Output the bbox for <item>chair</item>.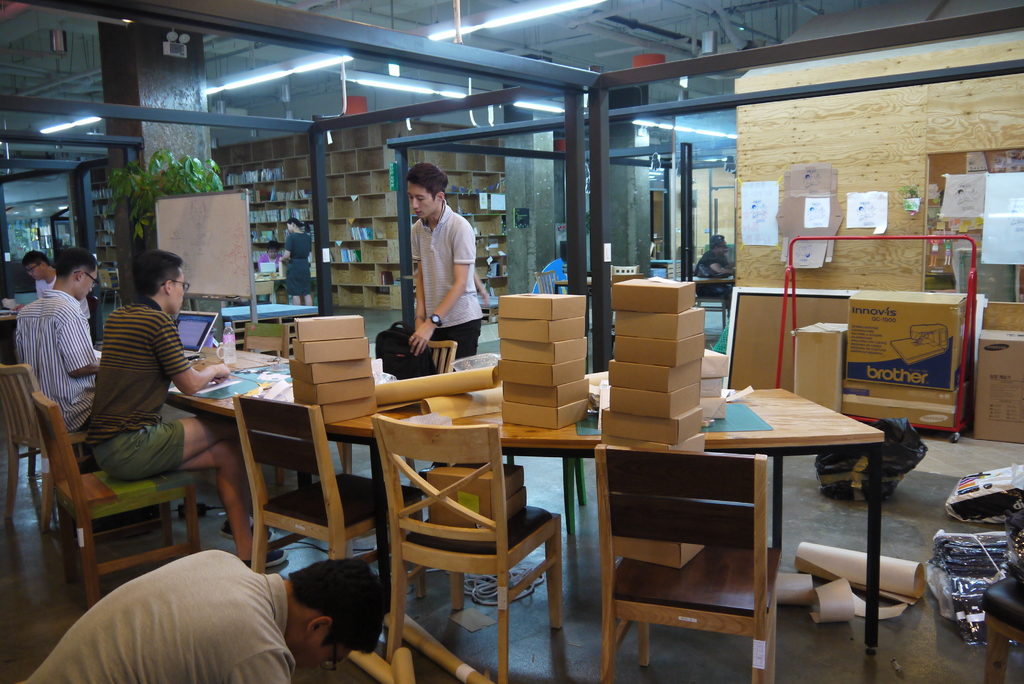
[left=0, top=365, right=56, bottom=535].
